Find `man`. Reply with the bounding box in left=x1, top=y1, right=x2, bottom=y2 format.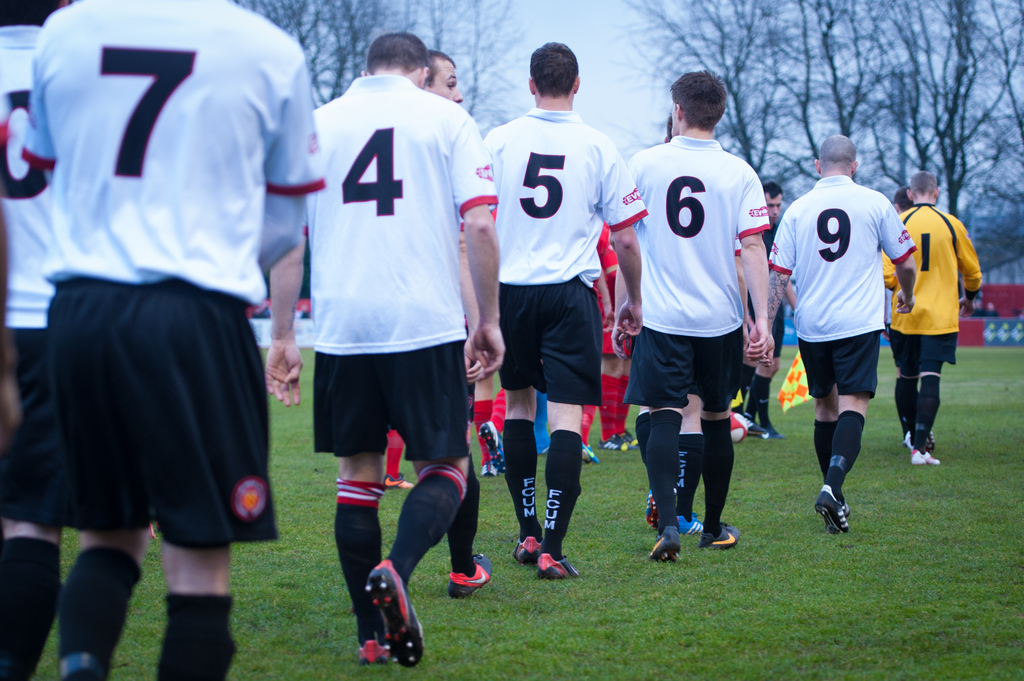
left=785, top=136, right=918, bottom=538.
